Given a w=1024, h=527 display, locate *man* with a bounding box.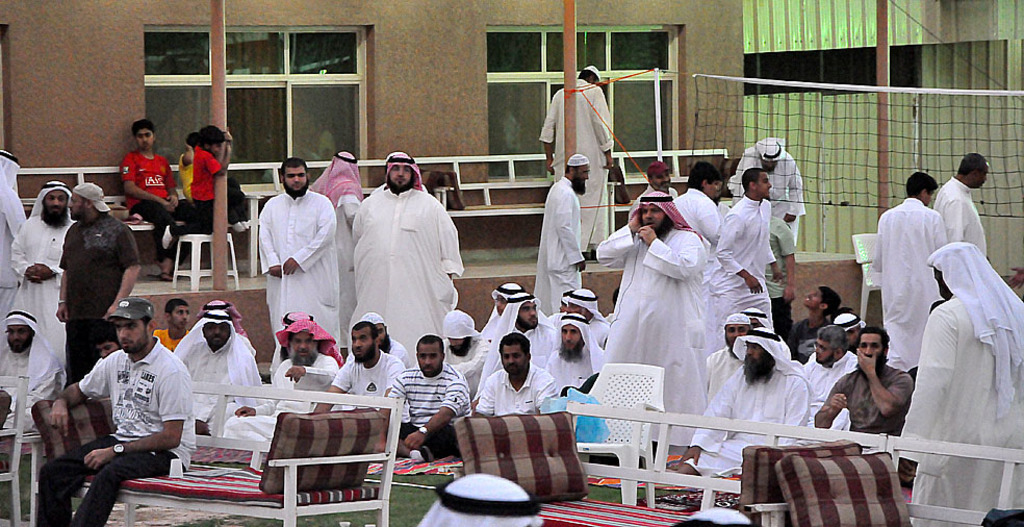
Located: pyautogui.locateOnScreen(158, 299, 195, 348).
